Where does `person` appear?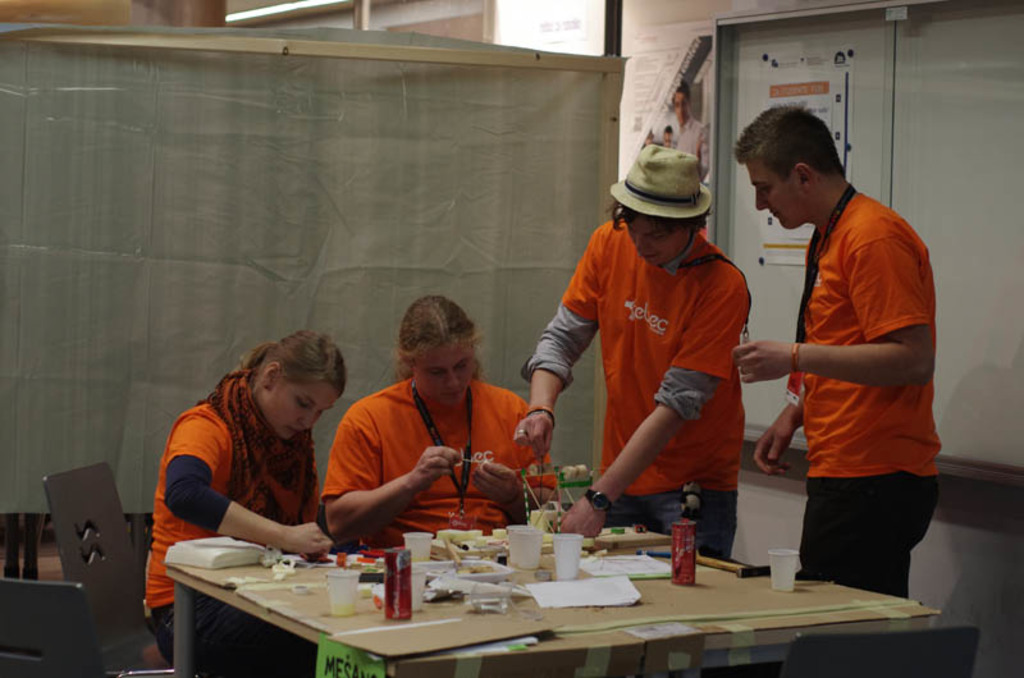
Appears at 662 124 676 145.
